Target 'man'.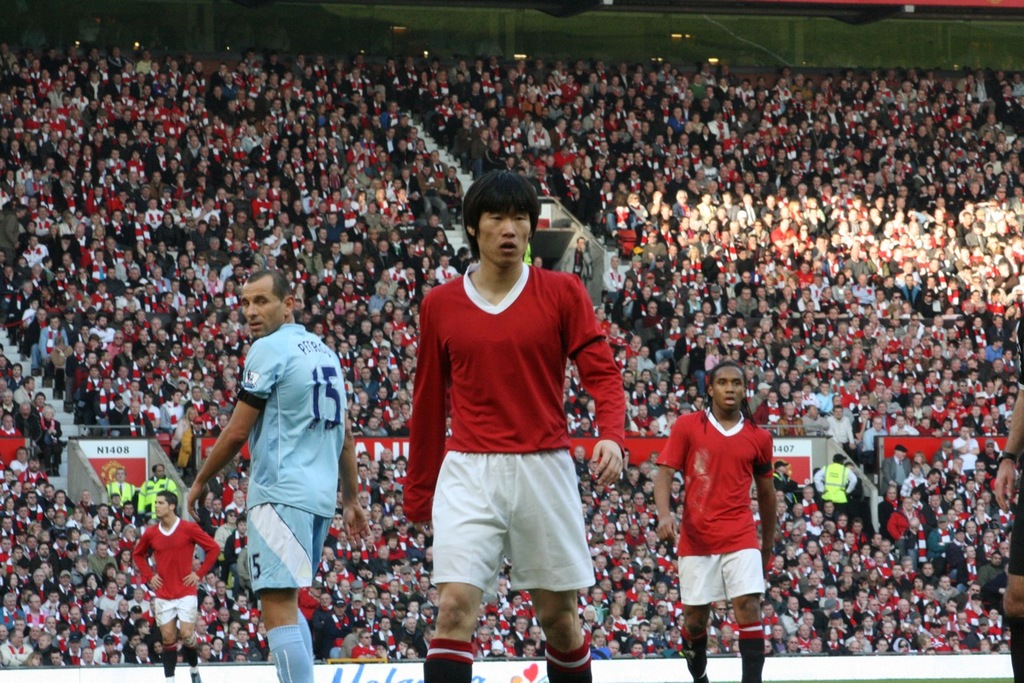
Target region: pyautogui.locateOnScreen(652, 362, 777, 682).
